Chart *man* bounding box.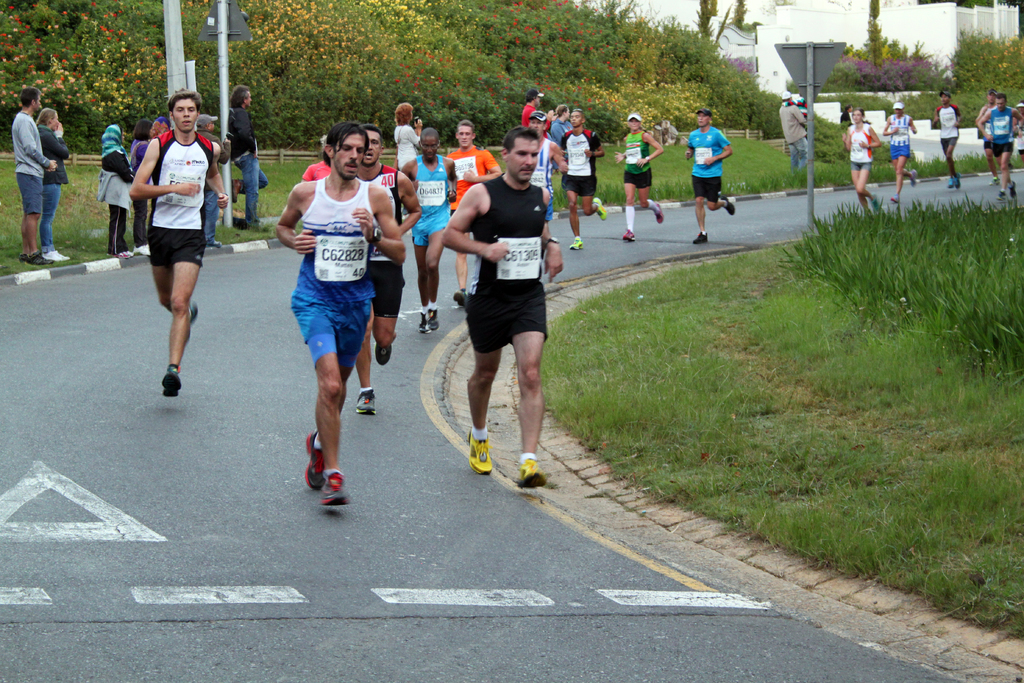
Charted: x1=443 y1=124 x2=563 y2=488.
